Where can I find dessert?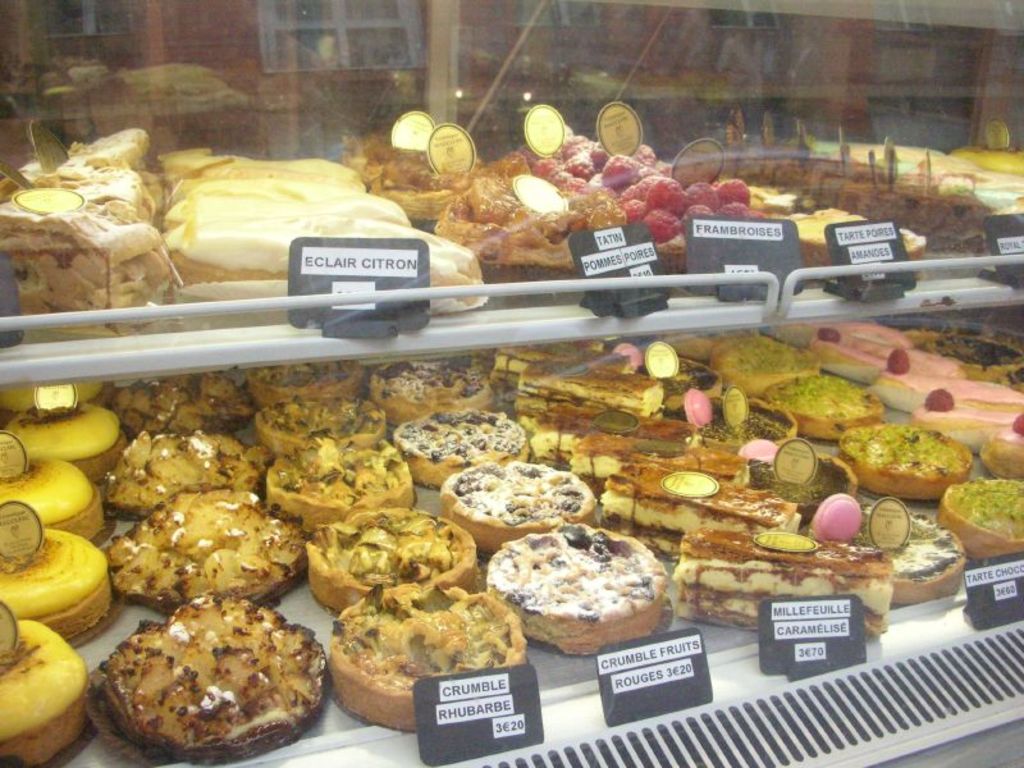
You can find it at box=[0, 159, 196, 335].
